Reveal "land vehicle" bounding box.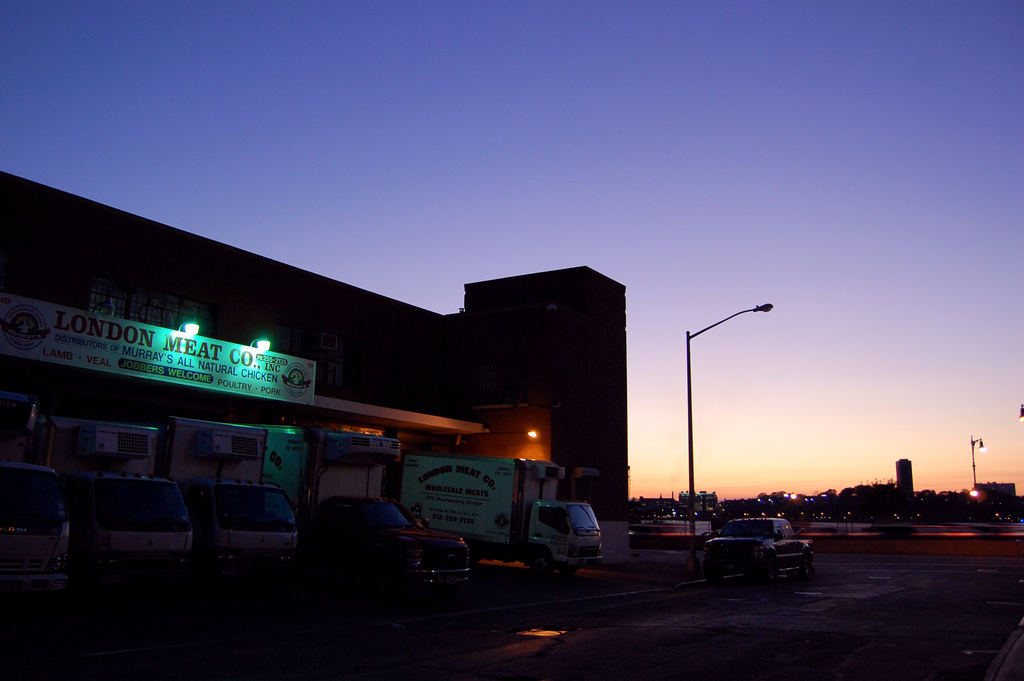
Revealed: 700,518,821,591.
